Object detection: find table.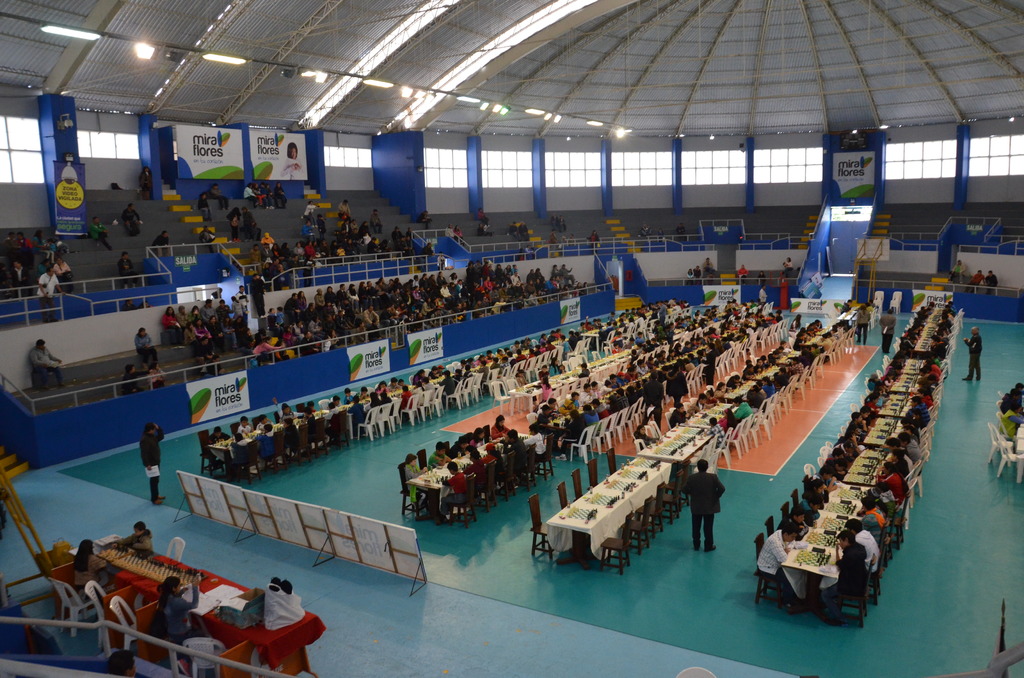
(546, 453, 676, 574).
